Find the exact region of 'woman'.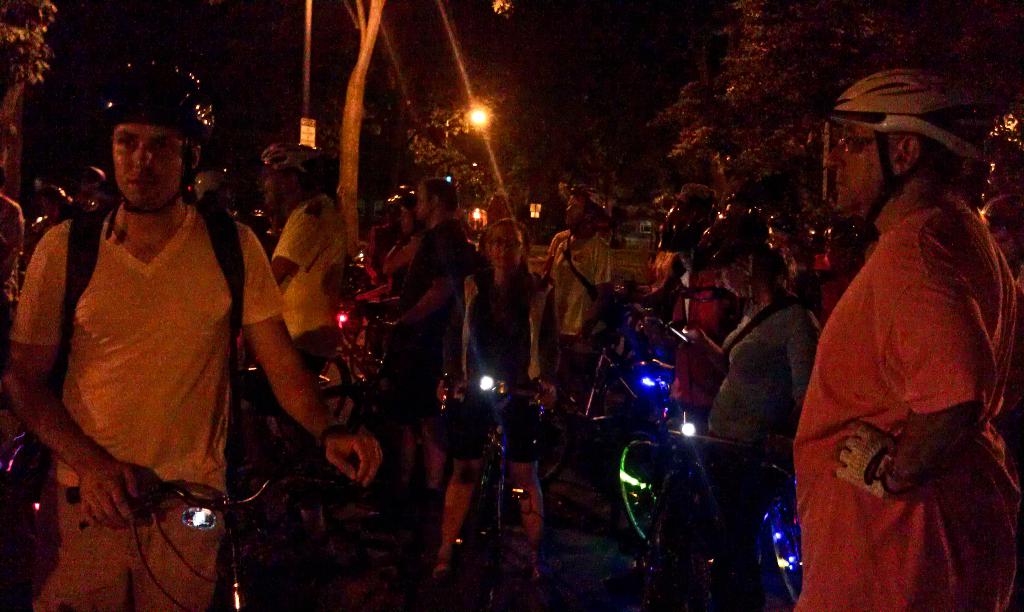
Exact region: Rect(442, 209, 569, 611).
